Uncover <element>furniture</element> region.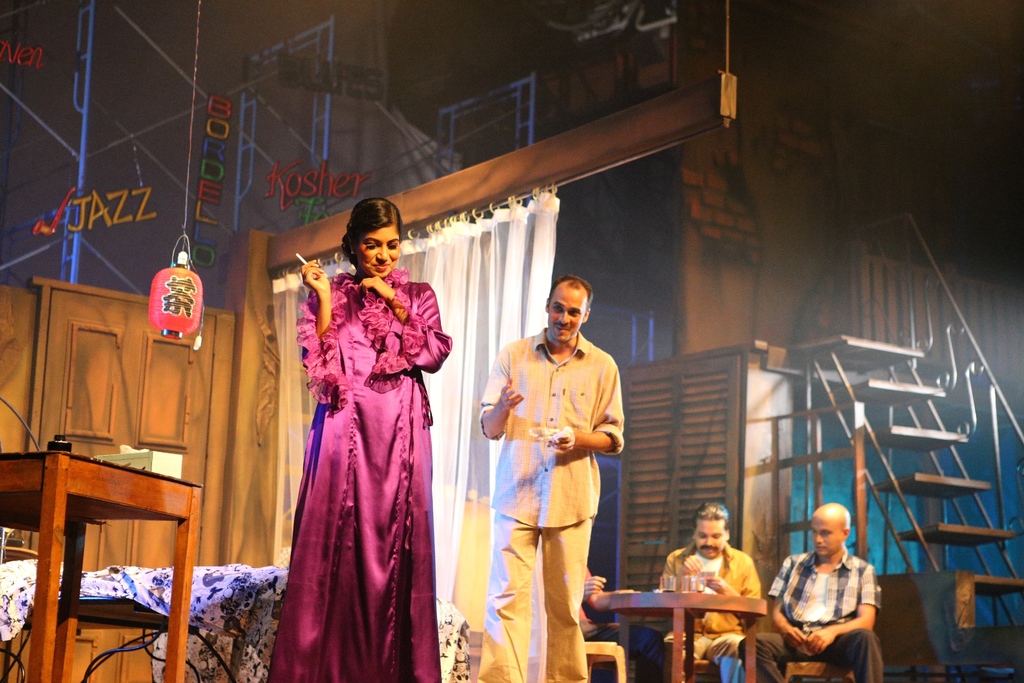
Uncovered: Rect(0, 569, 475, 682).
